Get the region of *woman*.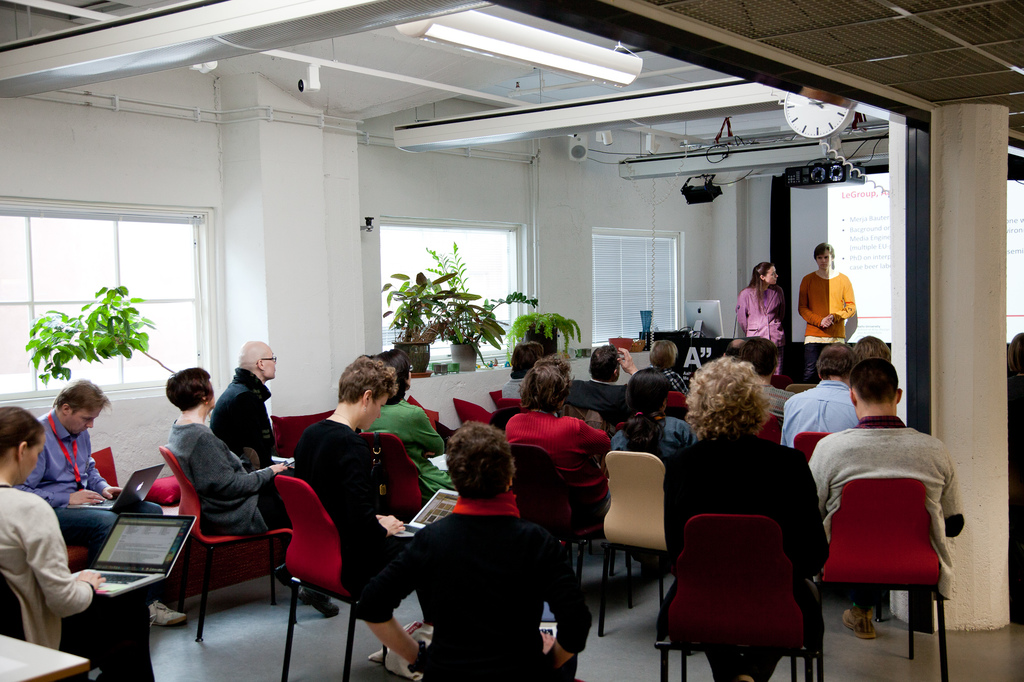
(166, 364, 345, 613).
